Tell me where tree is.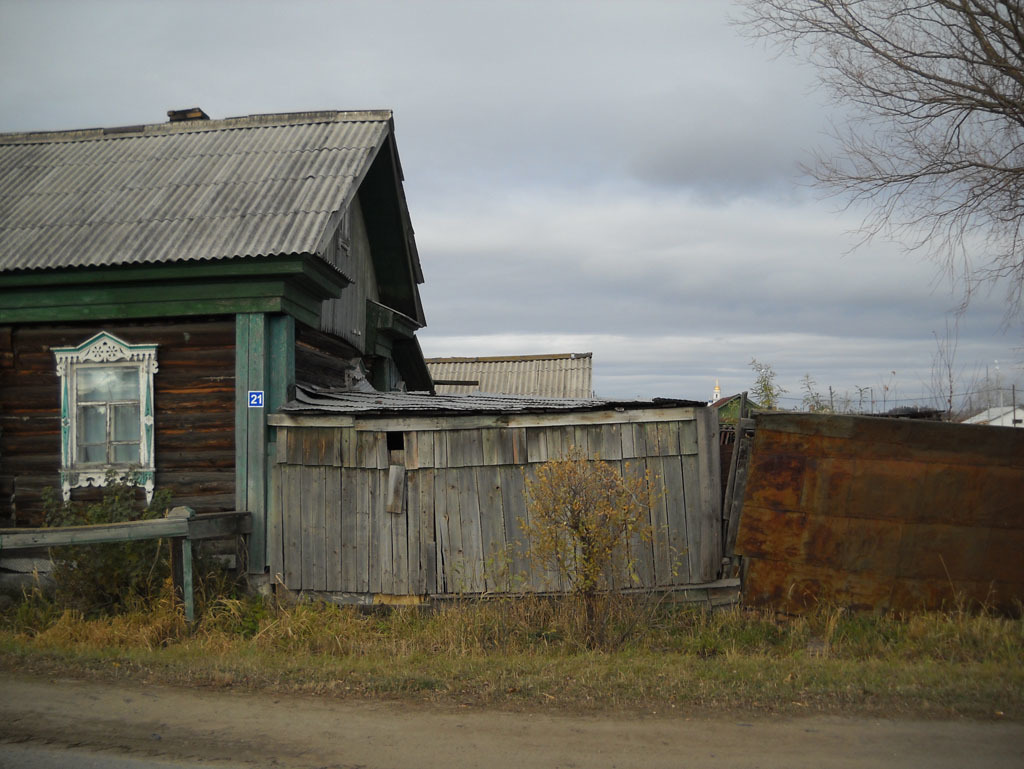
tree is at rect(529, 442, 648, 656).
